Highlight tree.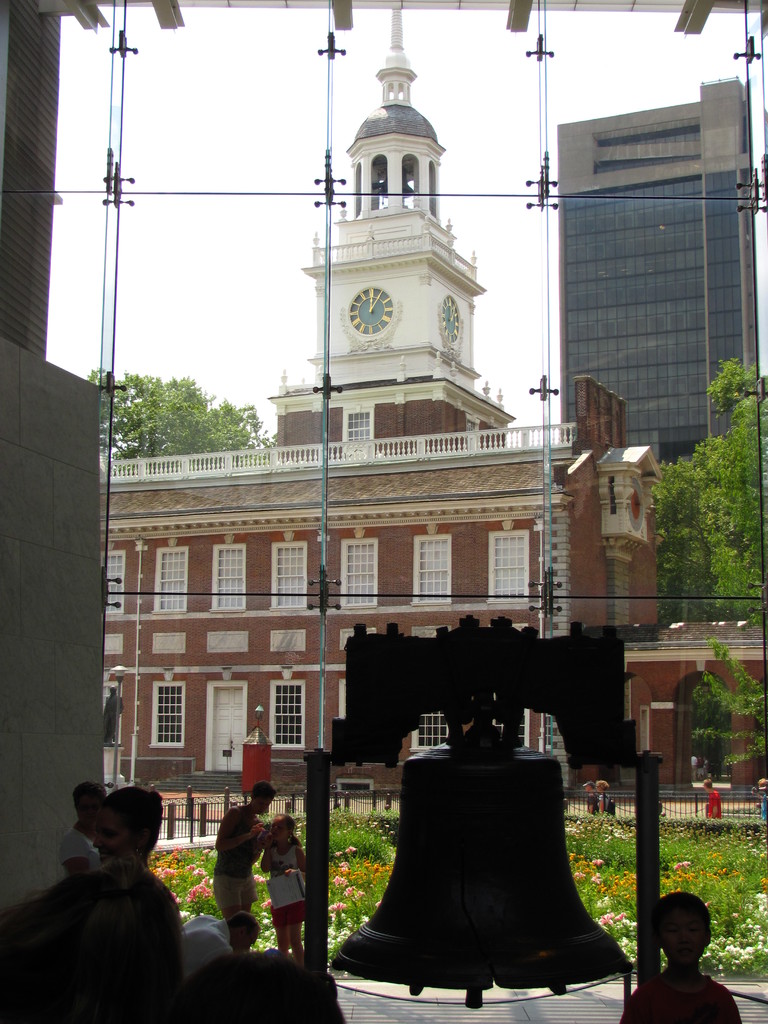
Highlighted region: rect(692, 638, 767, 769).
